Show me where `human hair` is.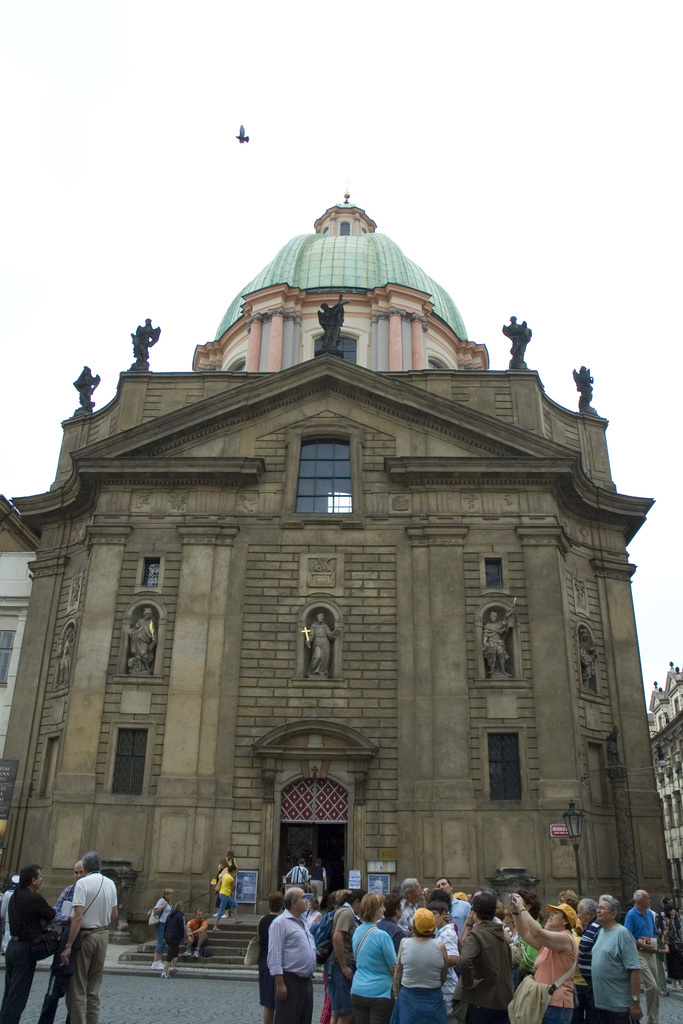
`human hair` is at (x1=665, y1=904, x2=676, y2=918).
